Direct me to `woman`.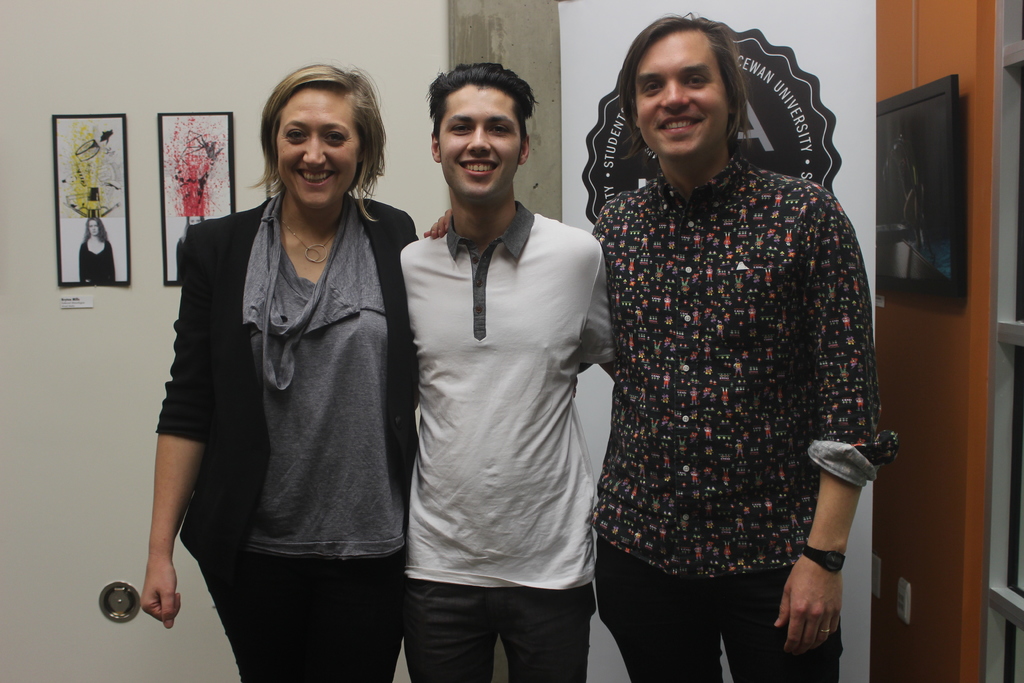
Direction: Rect(79, 220, 118, 282).
